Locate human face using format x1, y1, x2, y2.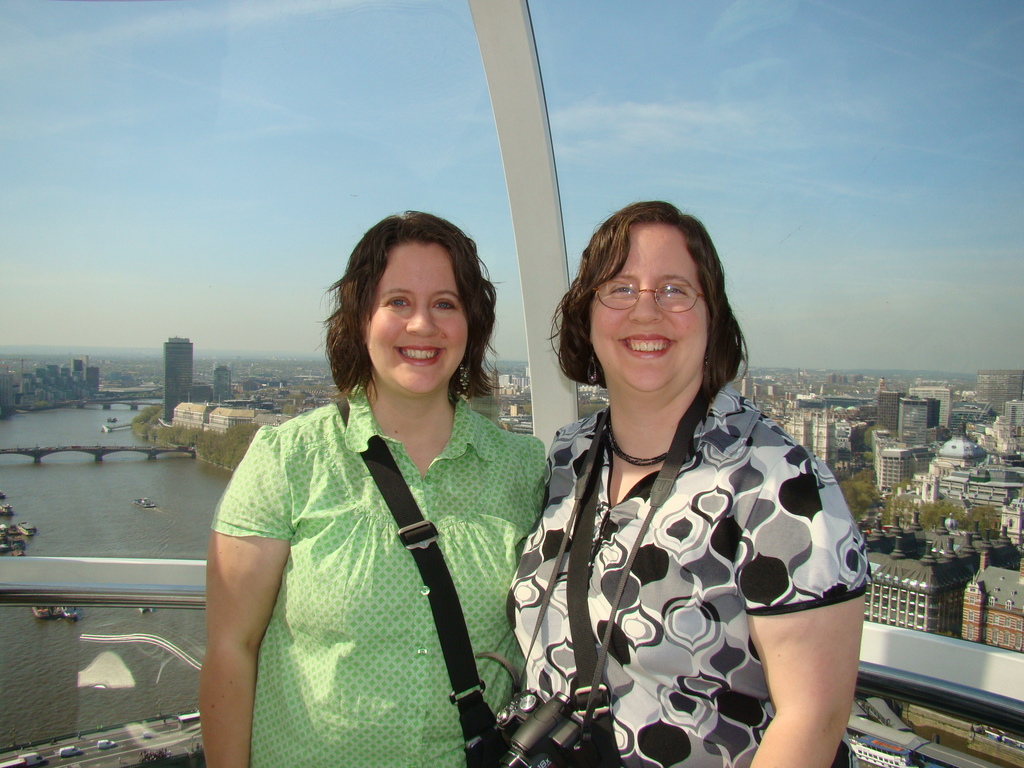
589, 225, 708, 394.
